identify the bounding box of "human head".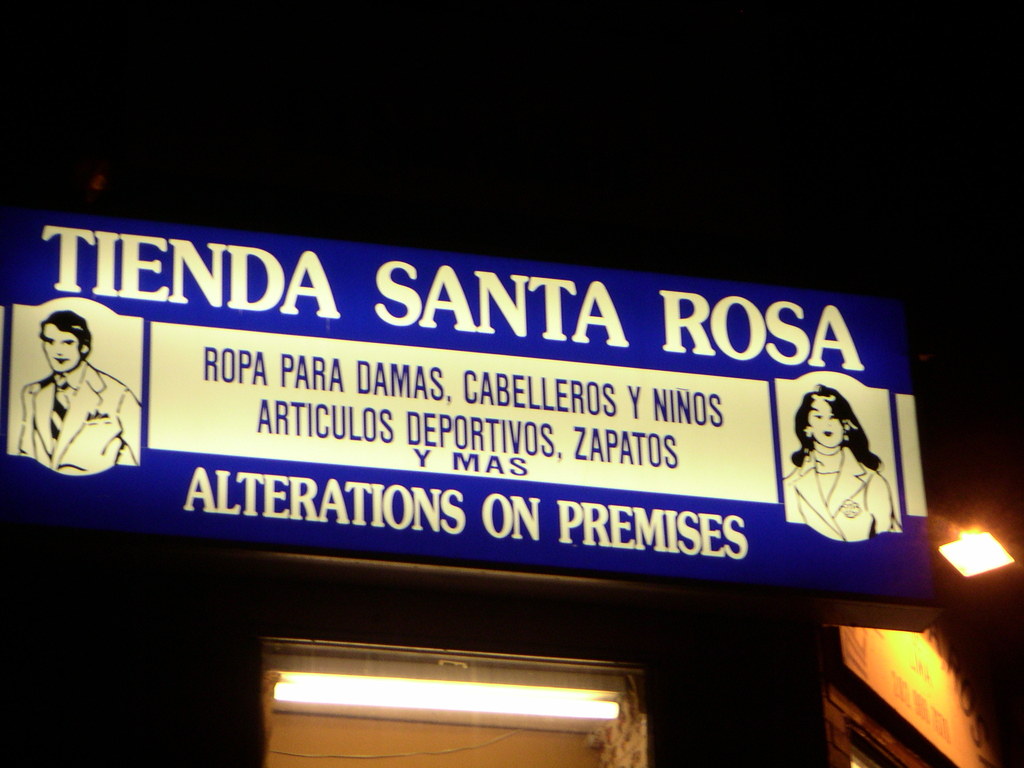
22, 307, 96, 388.
